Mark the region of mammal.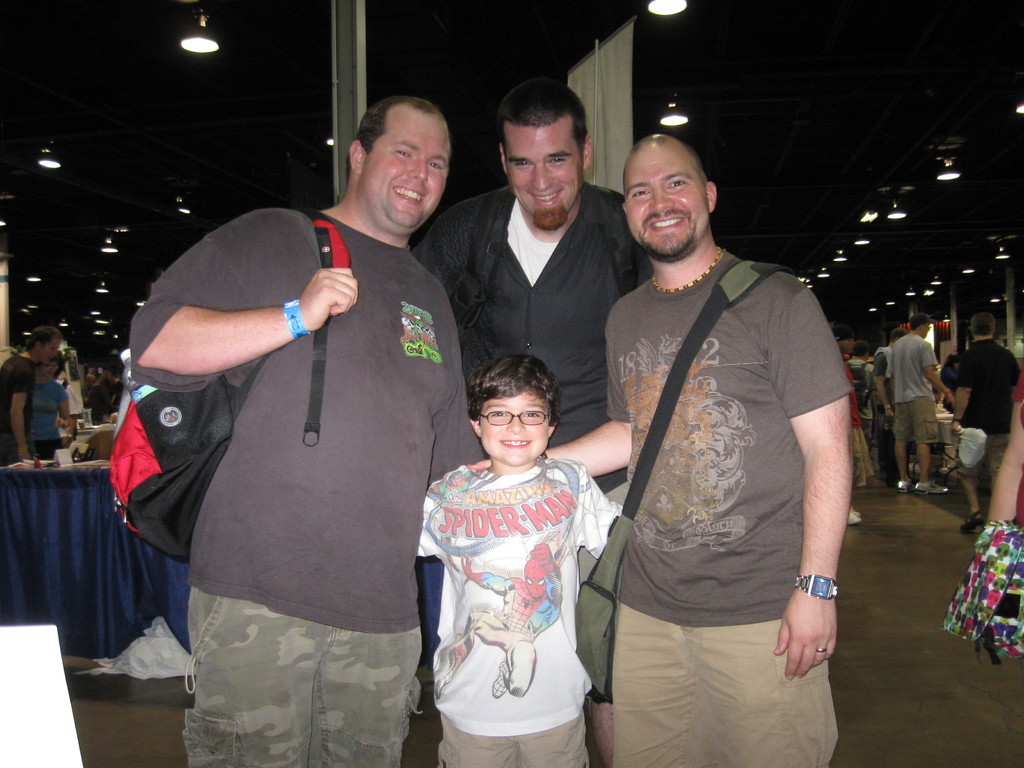
Region: detection(82, 371, 95, 401).
